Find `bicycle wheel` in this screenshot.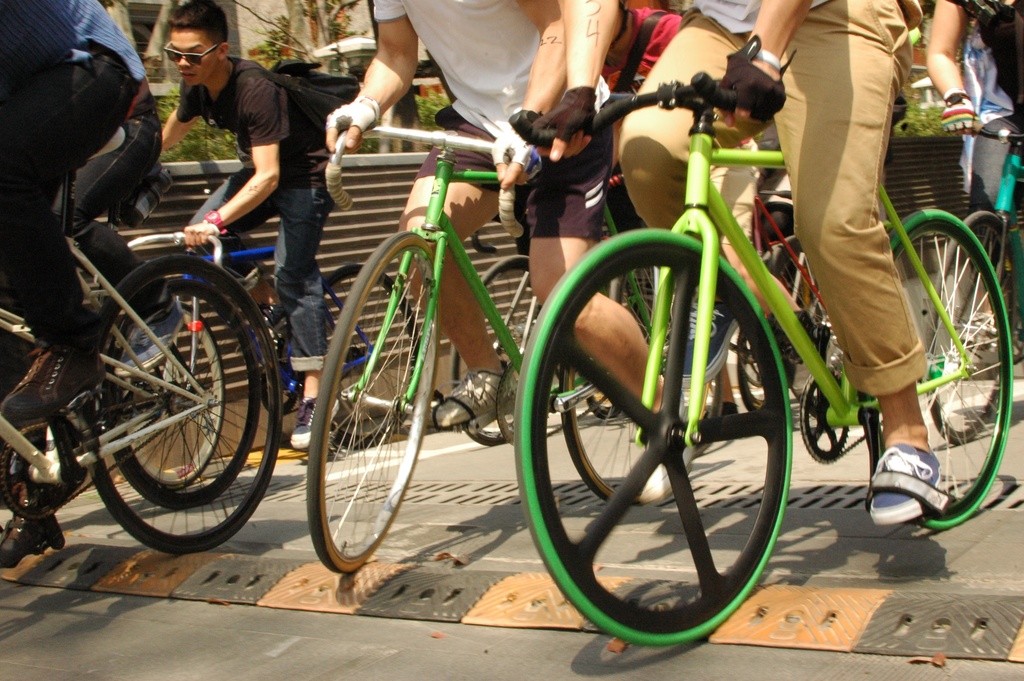
The bounding box for `bicycle wheel` is box=[101, 294, 226, 489].
